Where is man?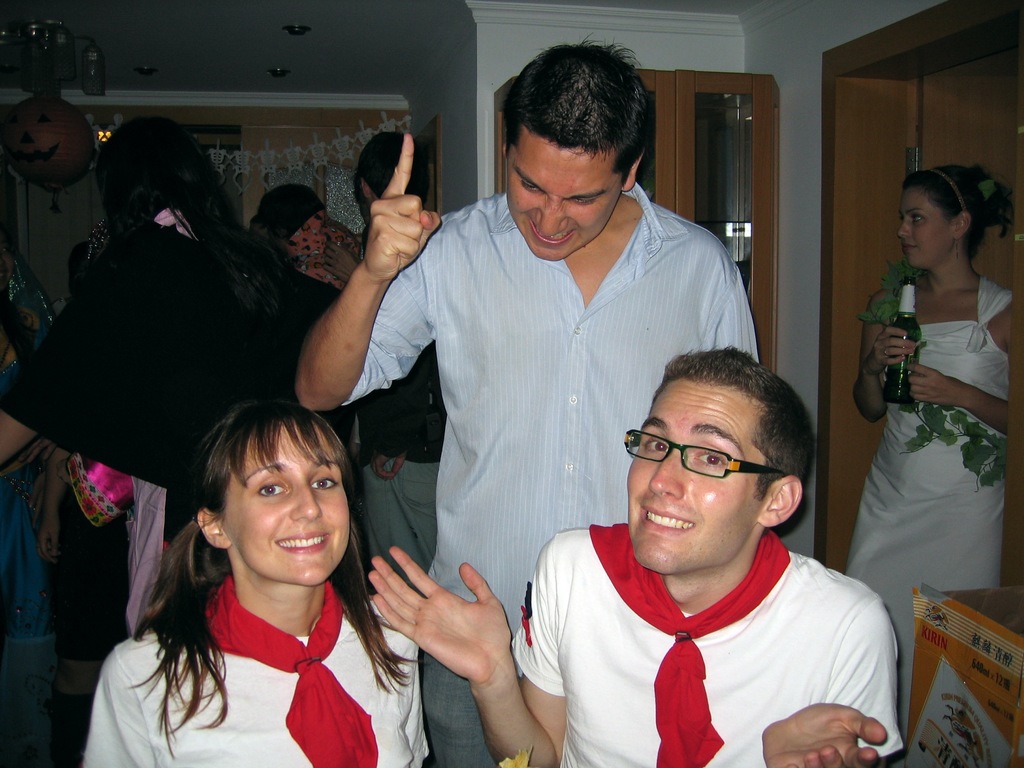
box=[296, 33, 759, 767].
